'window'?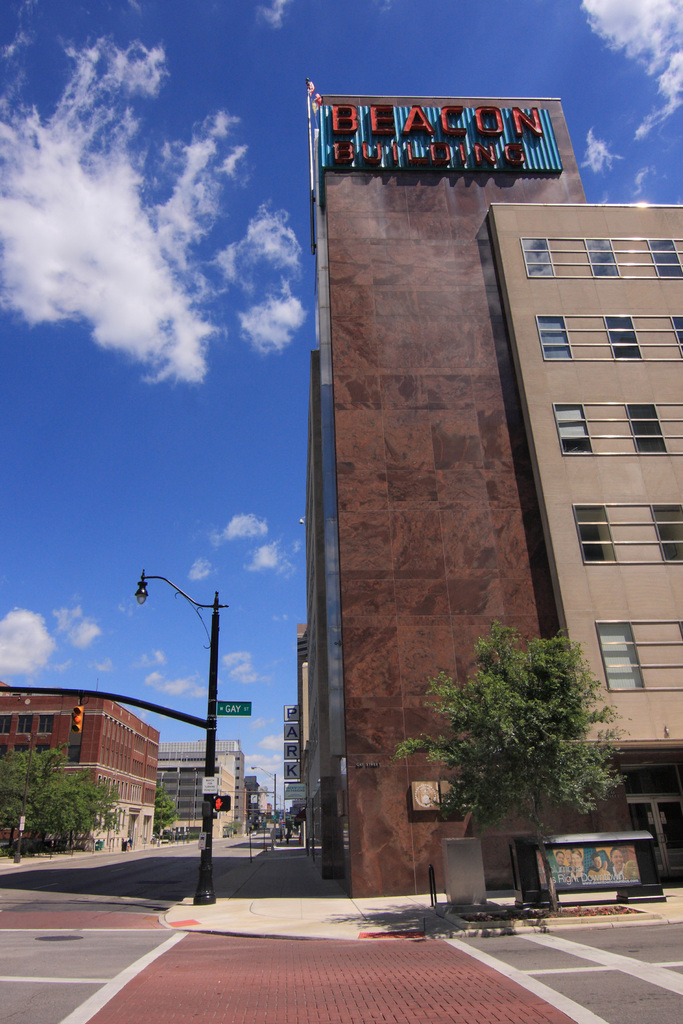
<region>647, 501, 682, 566</region>
